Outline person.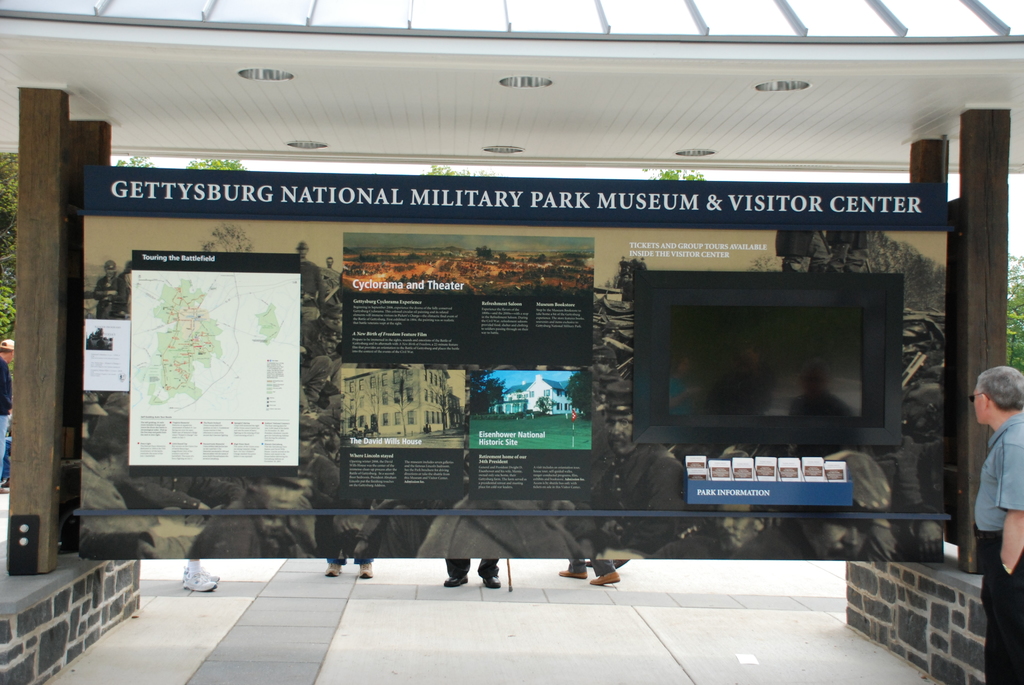
Outline: (556,557,620,586).
